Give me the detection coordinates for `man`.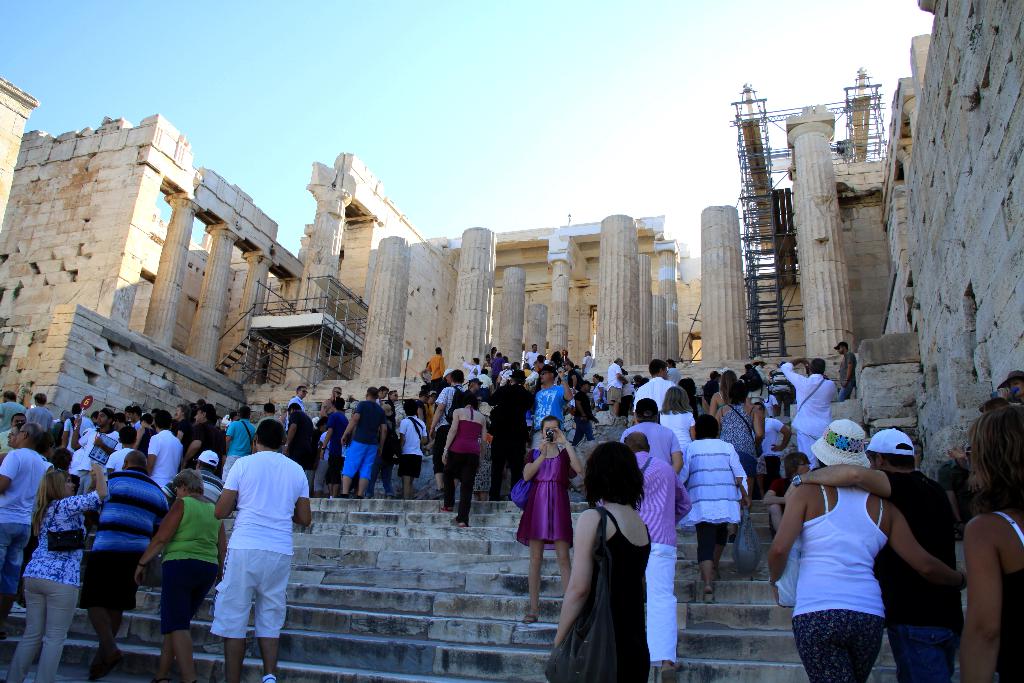
pyautogui.locateOnScreen(203, 413, 307, 680).
